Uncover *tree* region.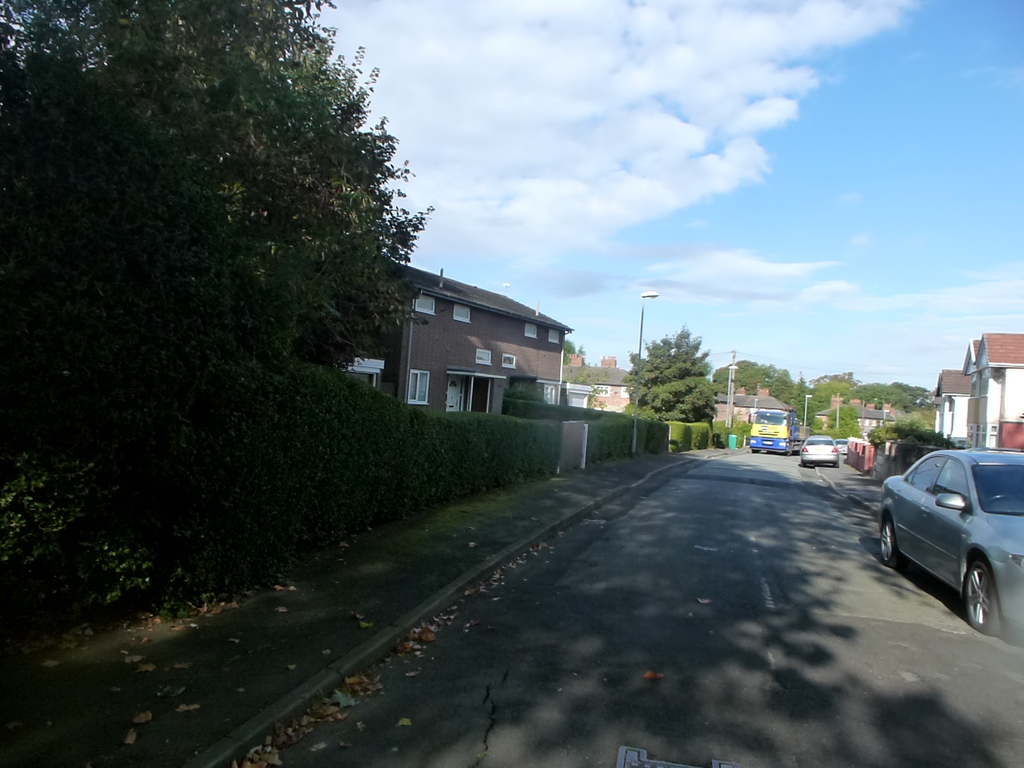
Uncovered: Rect(816, 384, 851, 403).
